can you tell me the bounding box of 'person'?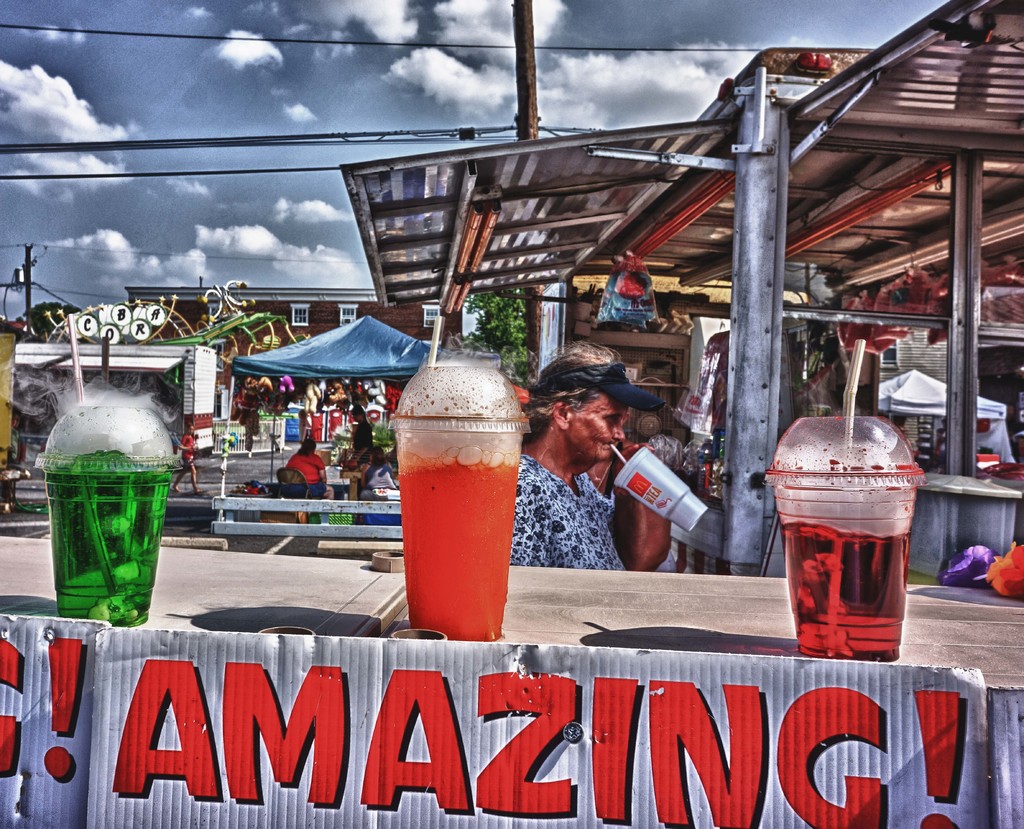
pyautogui.locateOnScreen(349, 406, 372, 483).
